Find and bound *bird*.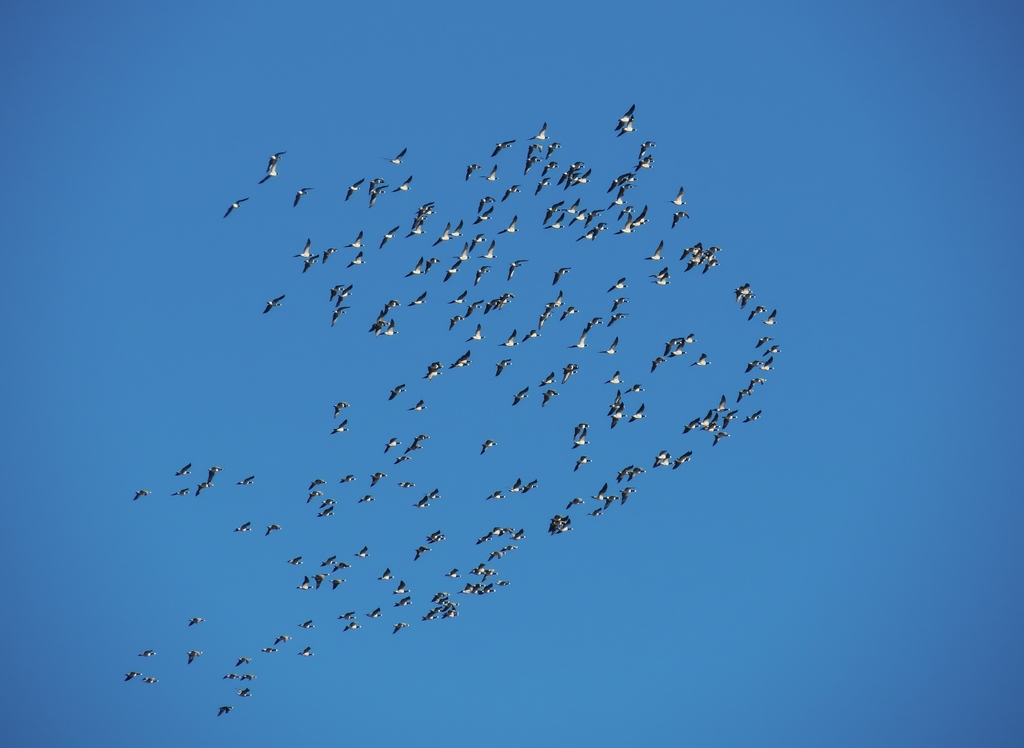
Bound: Rect(506, 476, 529, 493).
